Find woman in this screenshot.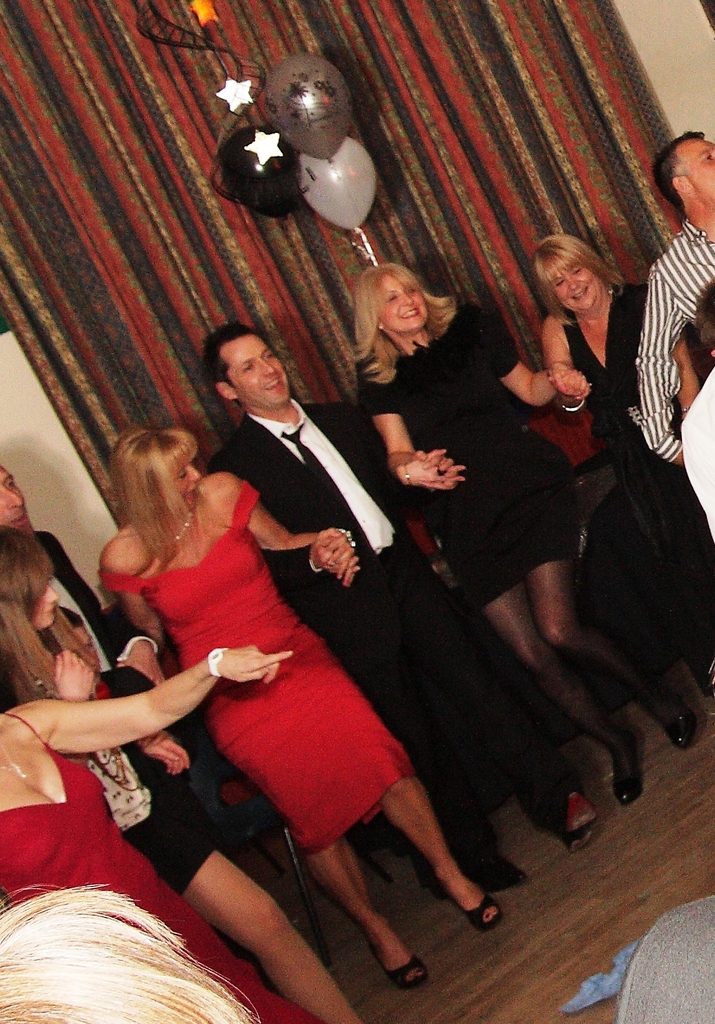
The bounding box for woman is (x1=0, y1=645, x2=325, y2=1023).
